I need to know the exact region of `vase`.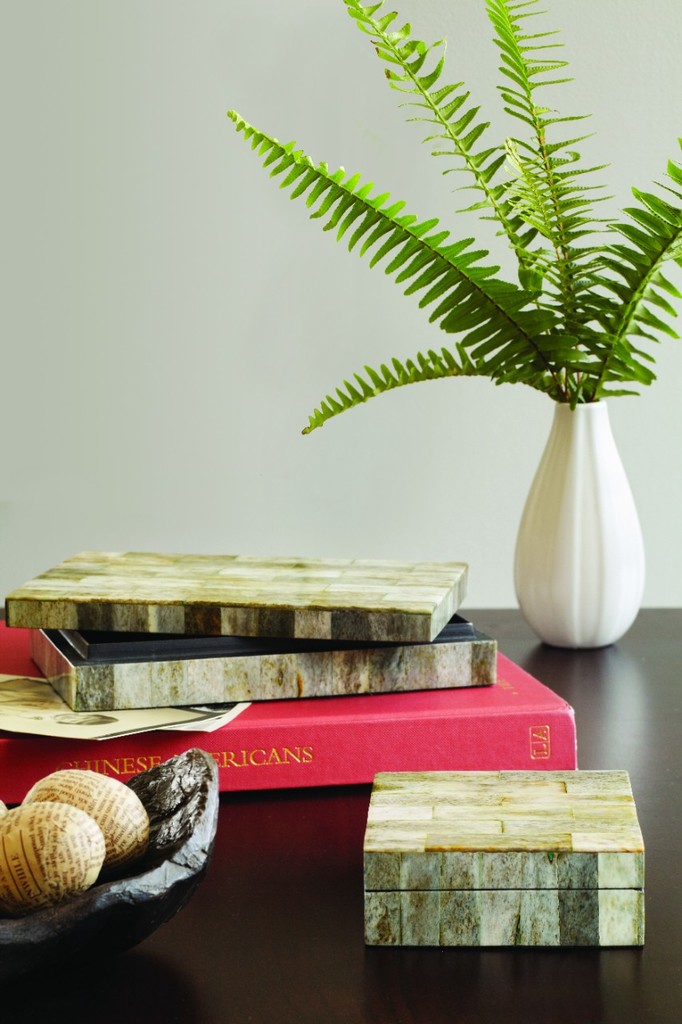
Region: <region>509, 394, 645, 651</region>.
